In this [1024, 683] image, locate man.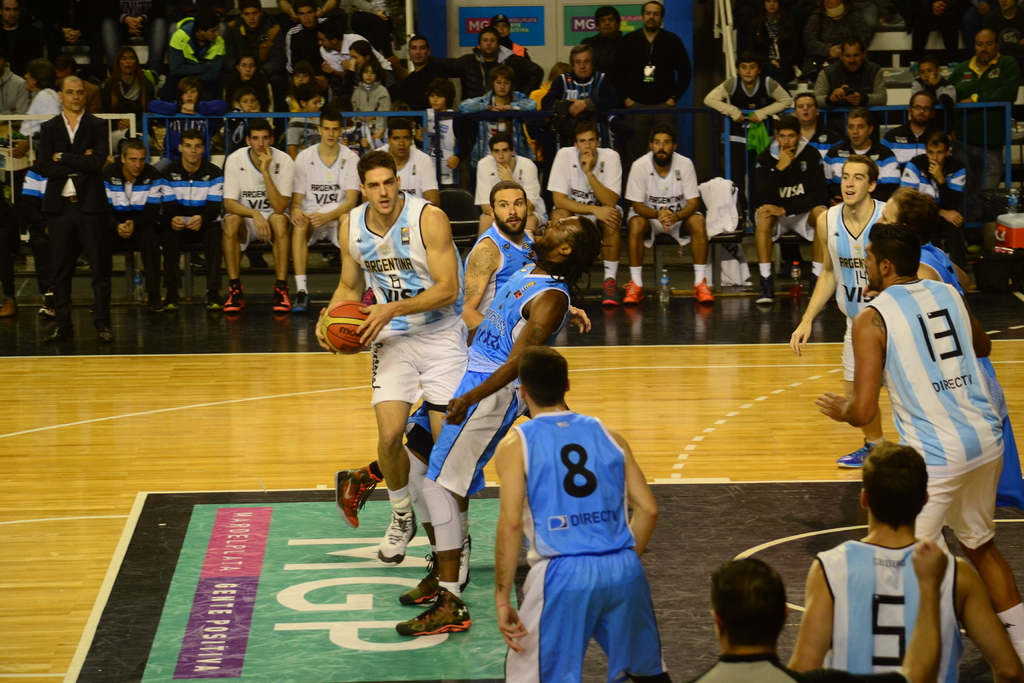
Bounding box: BBox(824, 108, 900, 206).
